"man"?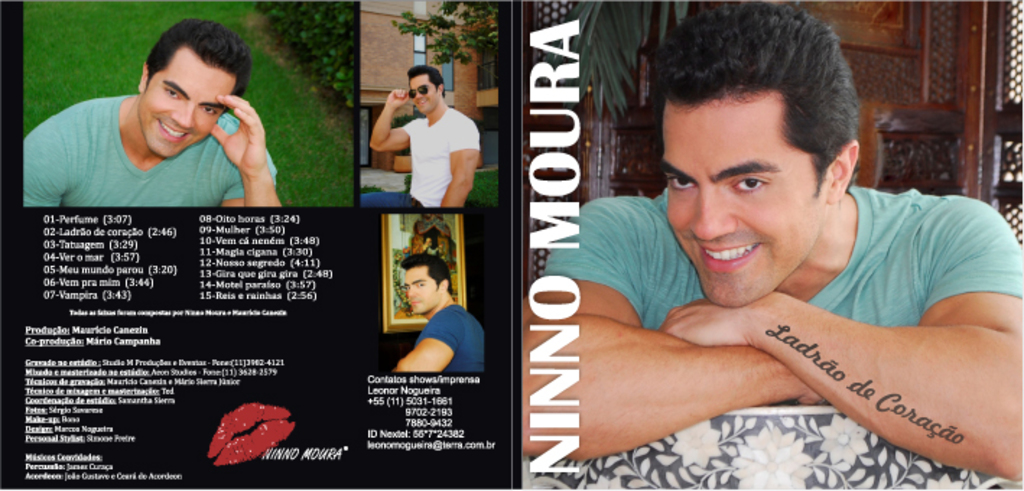
box(394, 254, 485, 373)
